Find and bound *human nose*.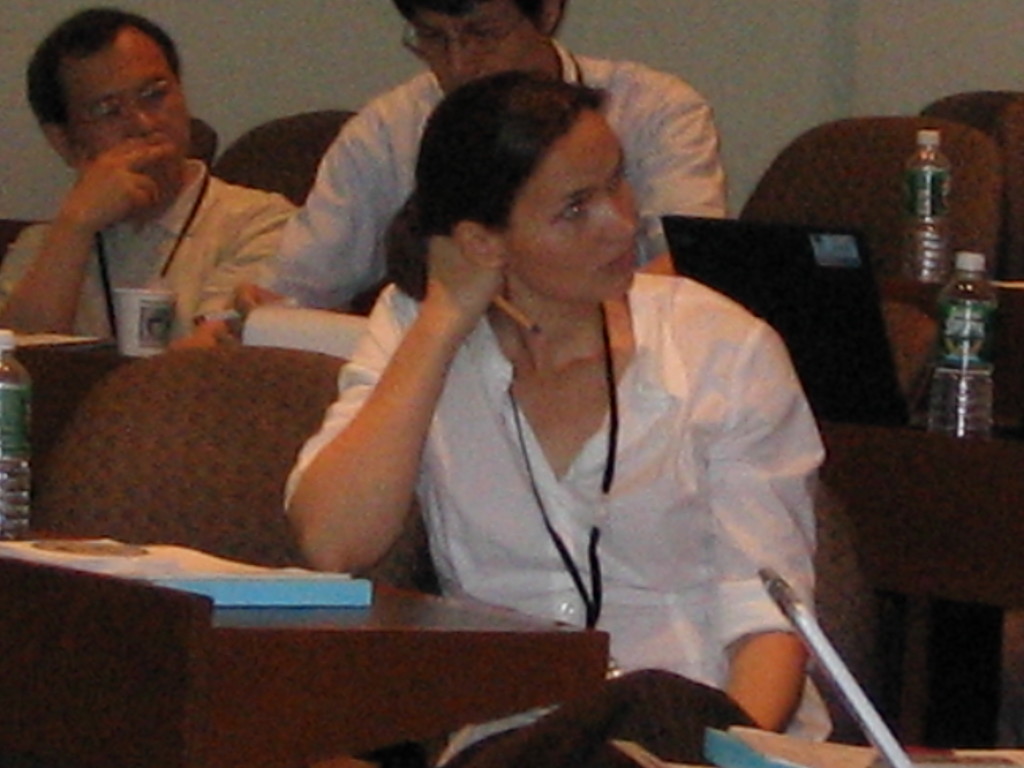
Bound: [599, 197, 636, 248].
